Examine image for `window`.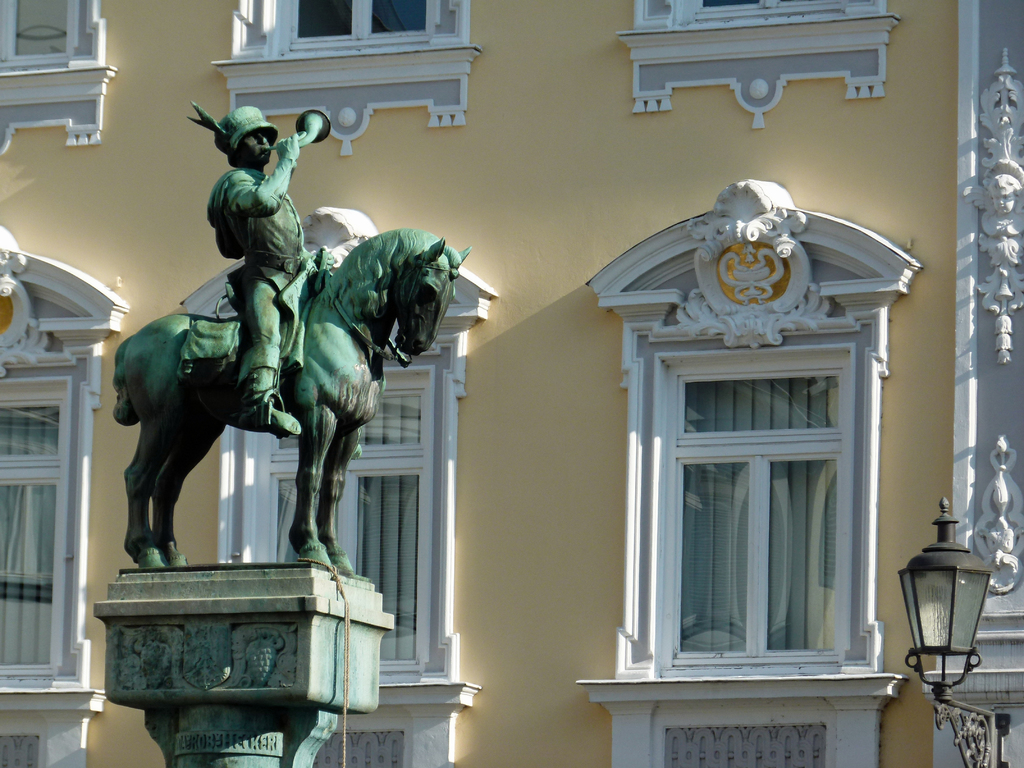
Examination result: 263:0:431:50.
